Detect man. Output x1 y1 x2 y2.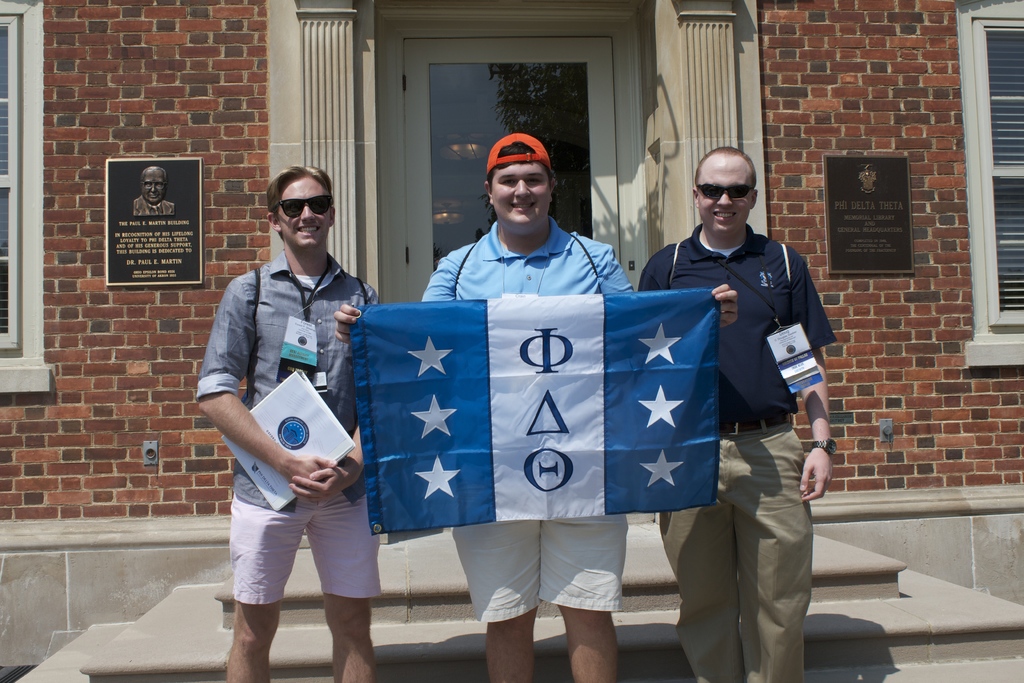
640 142 834 682.
